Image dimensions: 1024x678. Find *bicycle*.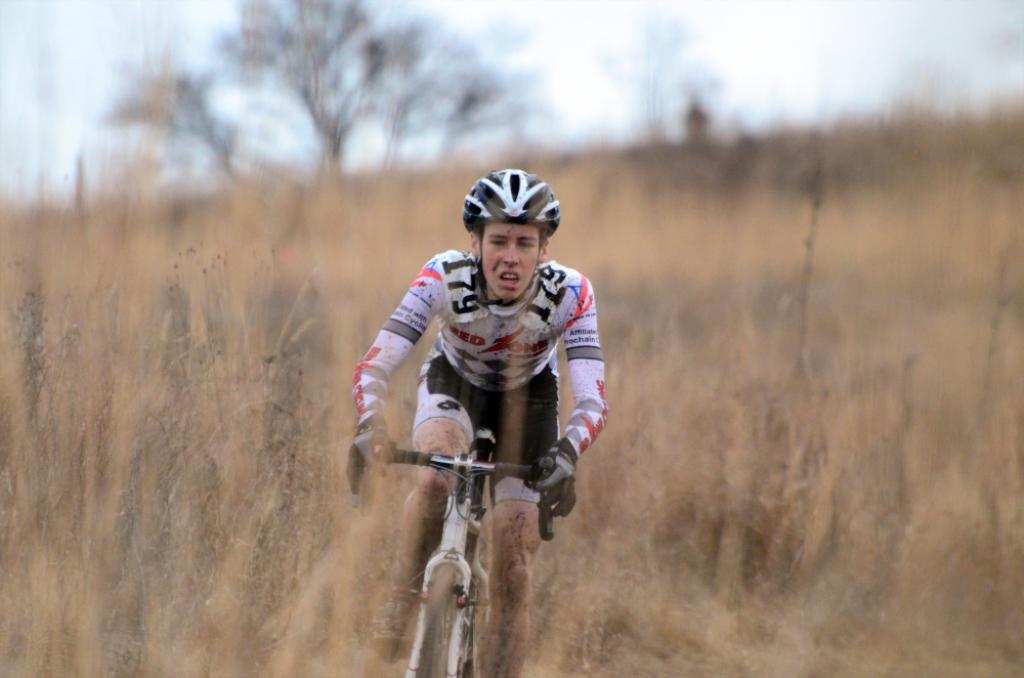
x1=371 y1=385 x2=554 y2=663.
